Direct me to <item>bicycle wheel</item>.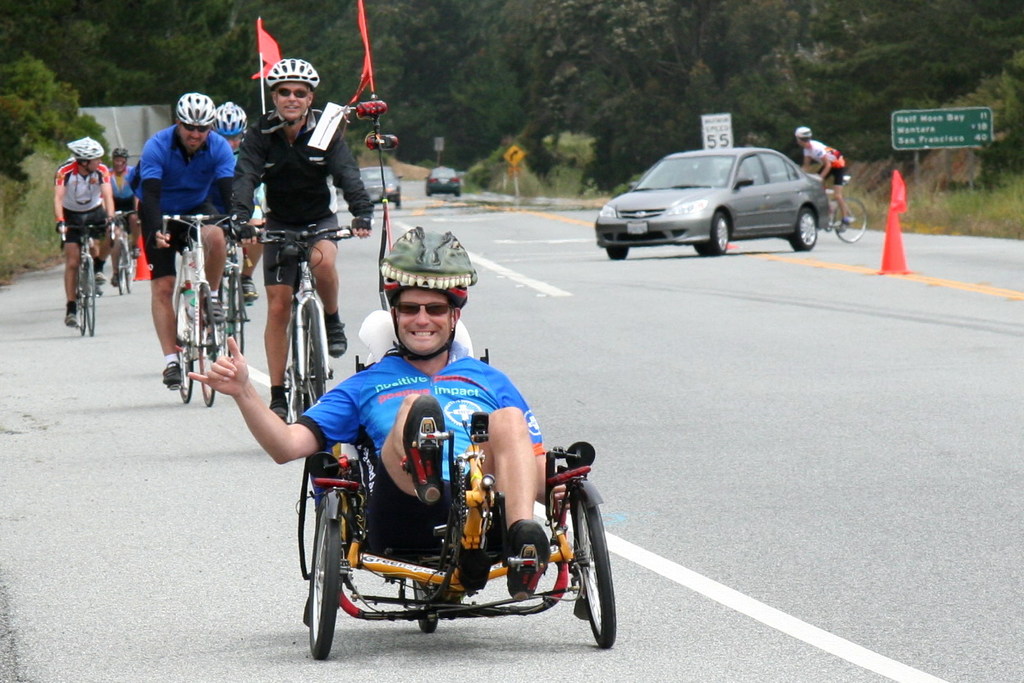
Direction: <region>305, 299, 325, 397</region>.
